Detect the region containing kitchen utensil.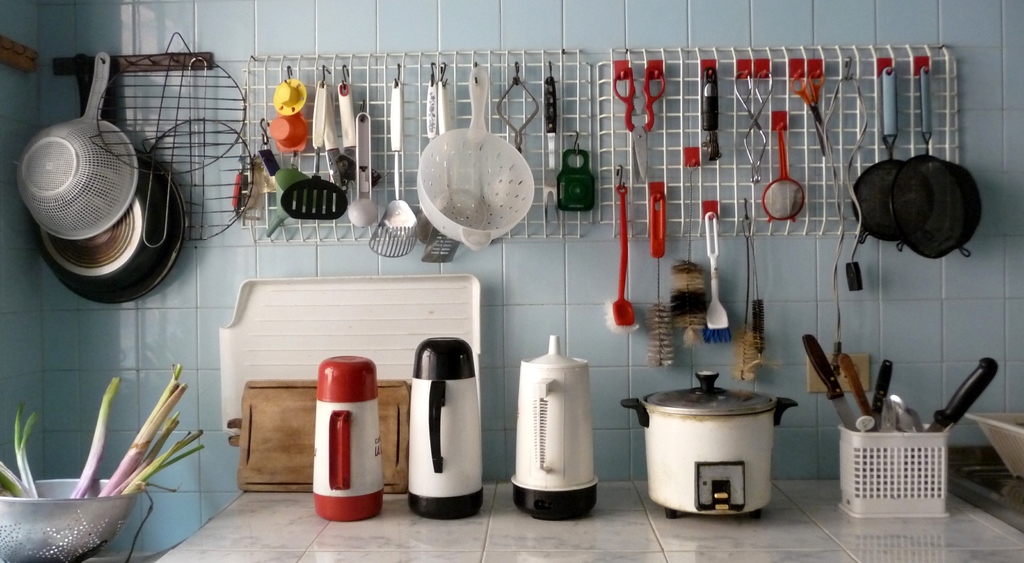
224,377,413,493.
